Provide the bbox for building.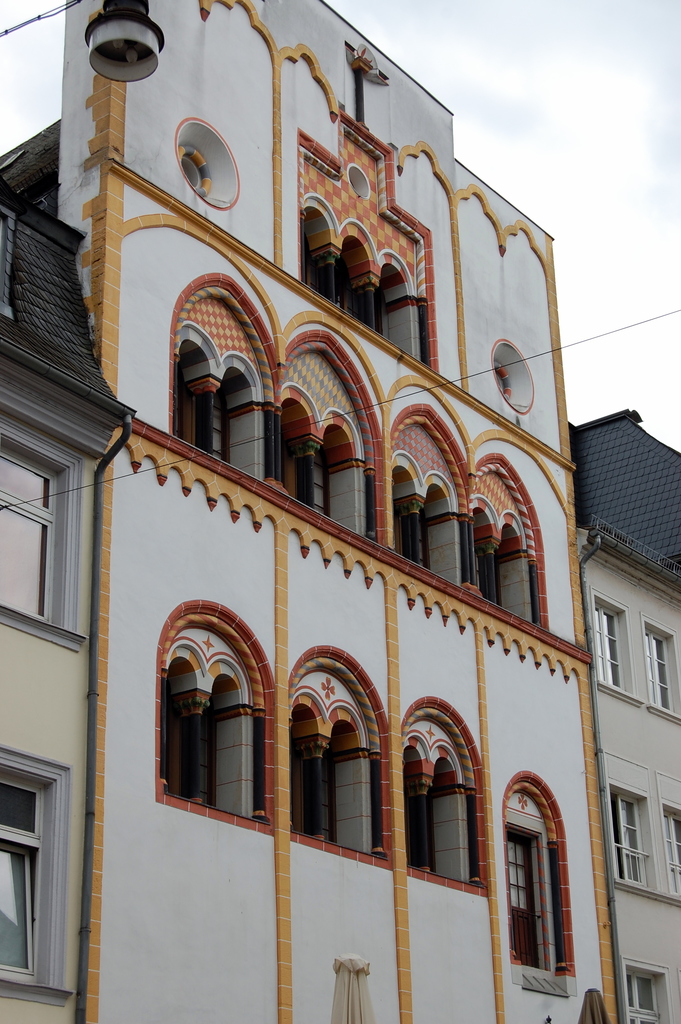
(left=0, top=0, right=624, bottom=1023).
